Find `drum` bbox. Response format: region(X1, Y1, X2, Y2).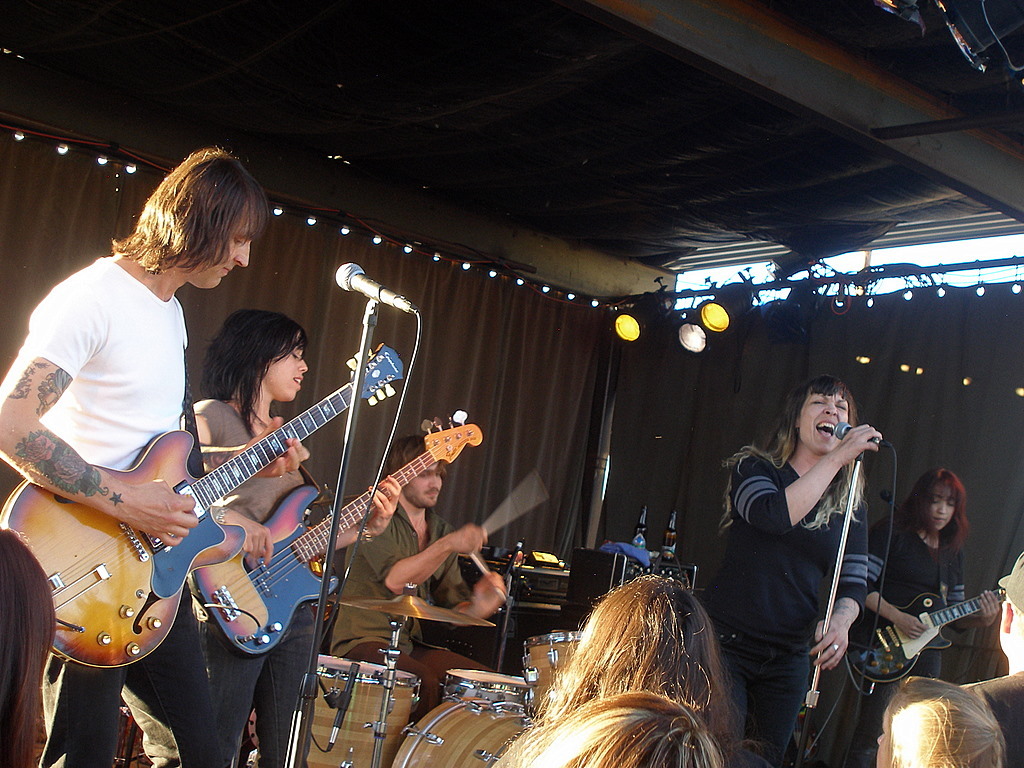
region(393, 697, 537, 767).
